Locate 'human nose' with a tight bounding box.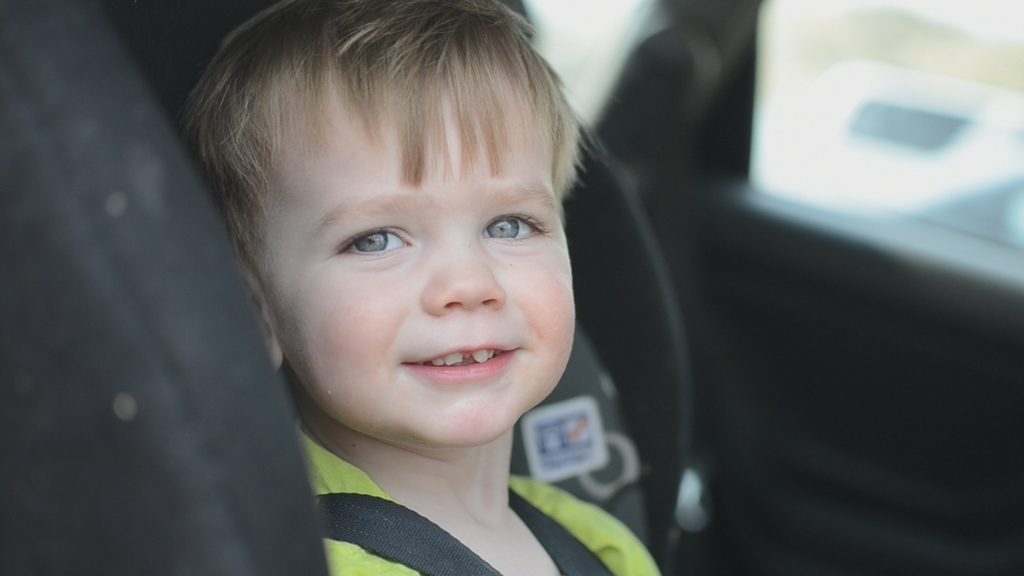
{"x1": 418, "y1": 233, "x2": 514, "y2": 317}.
